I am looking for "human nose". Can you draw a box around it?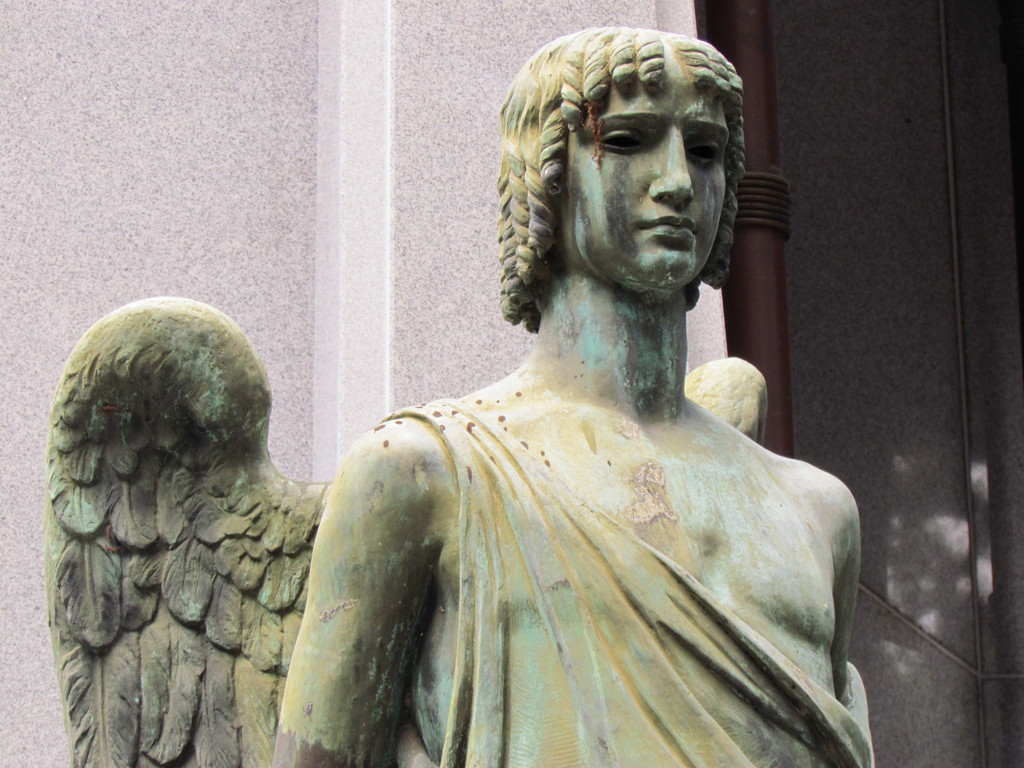
Sure, the bounding box is <bbox>644, 125, 697, 212</bbox>.
